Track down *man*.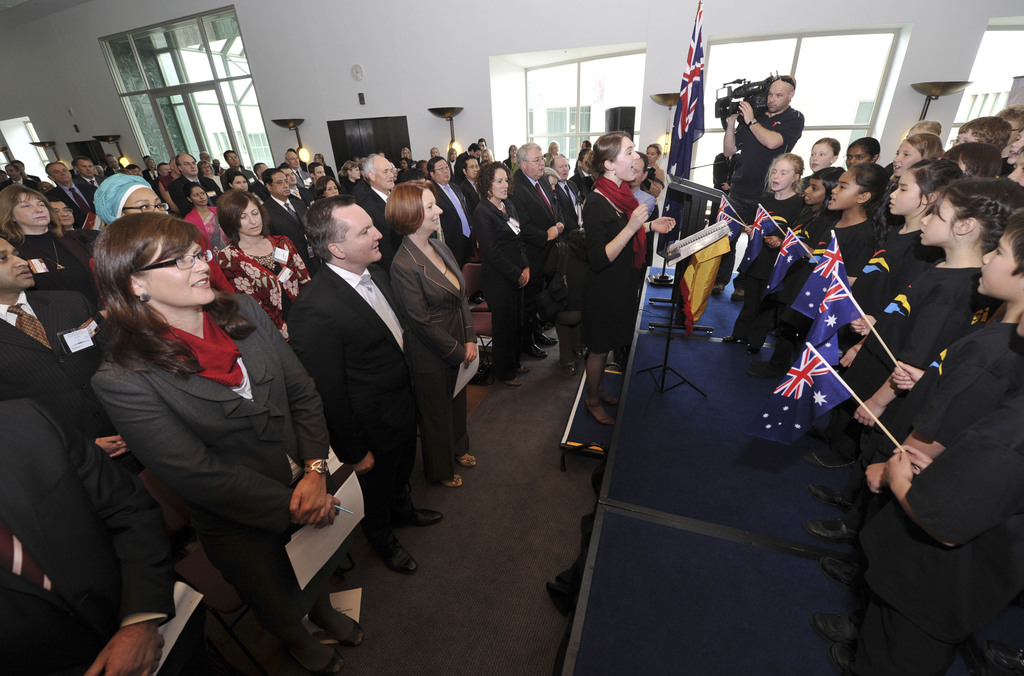
Tracked to bbox=(424, 152, 474, 258).
